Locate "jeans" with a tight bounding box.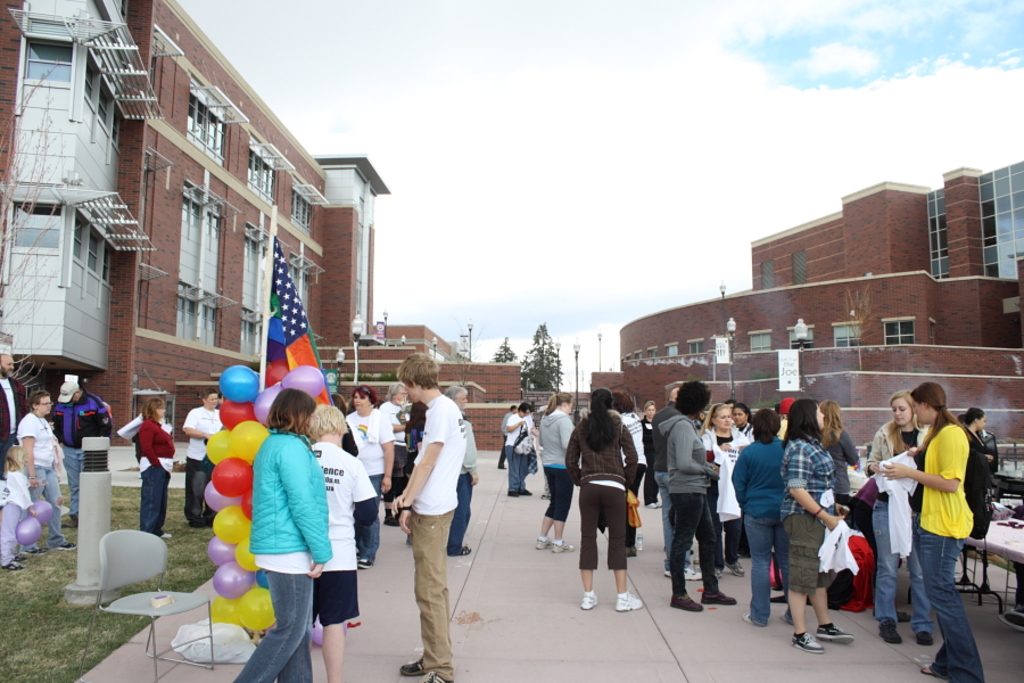
<bbox>59, 442, 76, 515</bbox>.
